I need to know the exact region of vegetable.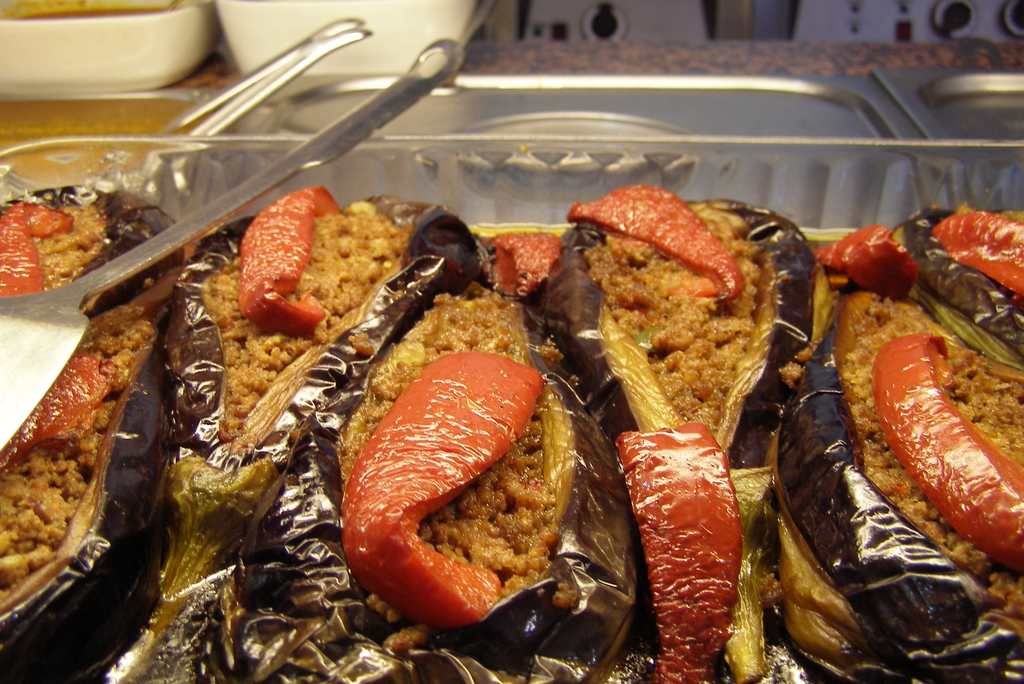
Region: box(570, 181, 749, 309).
